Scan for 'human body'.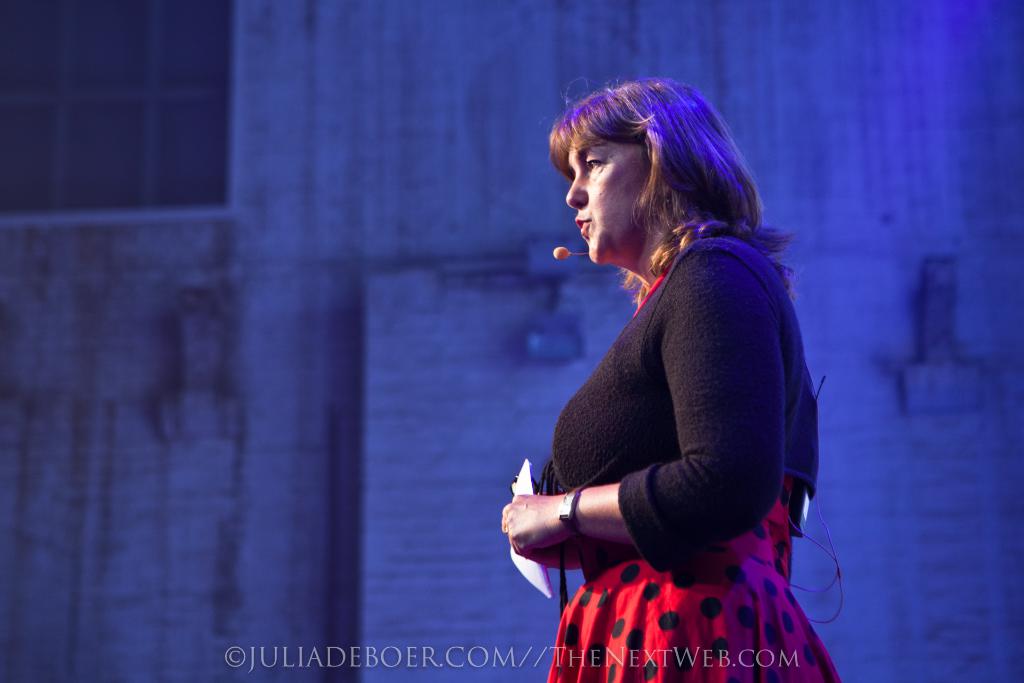
Scan result: locate(511, 122, 861, 682).
